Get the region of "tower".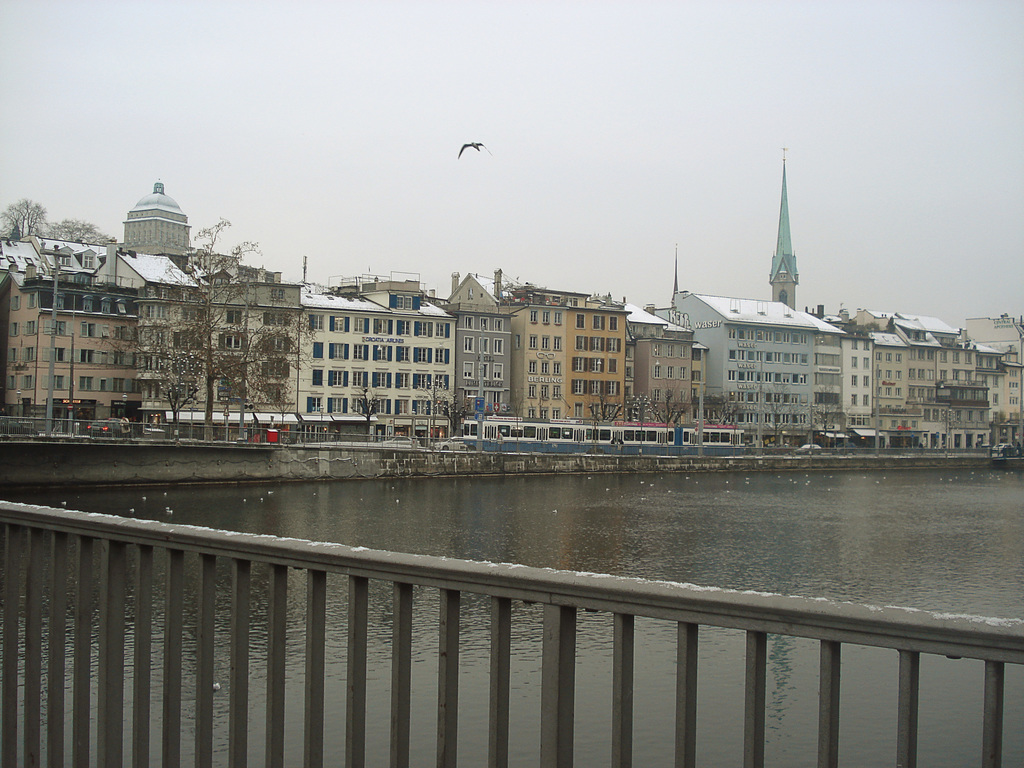
rect(769, 150, 800, 308).
